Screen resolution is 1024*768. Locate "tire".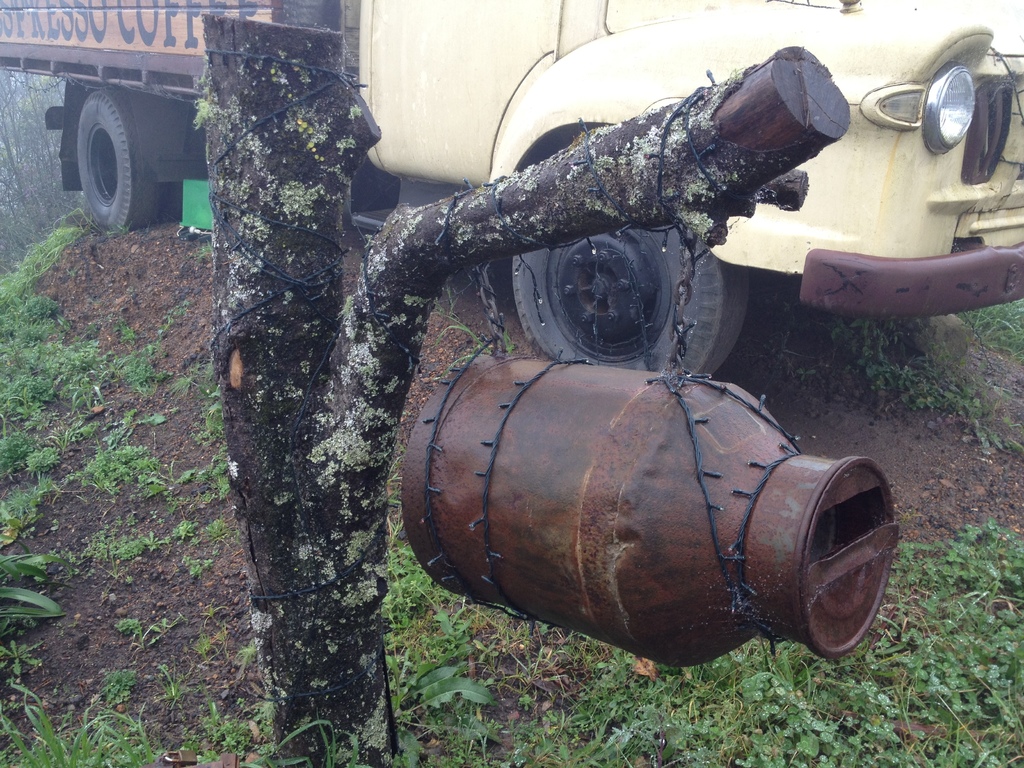
crop(78, 81, 164, 234).
